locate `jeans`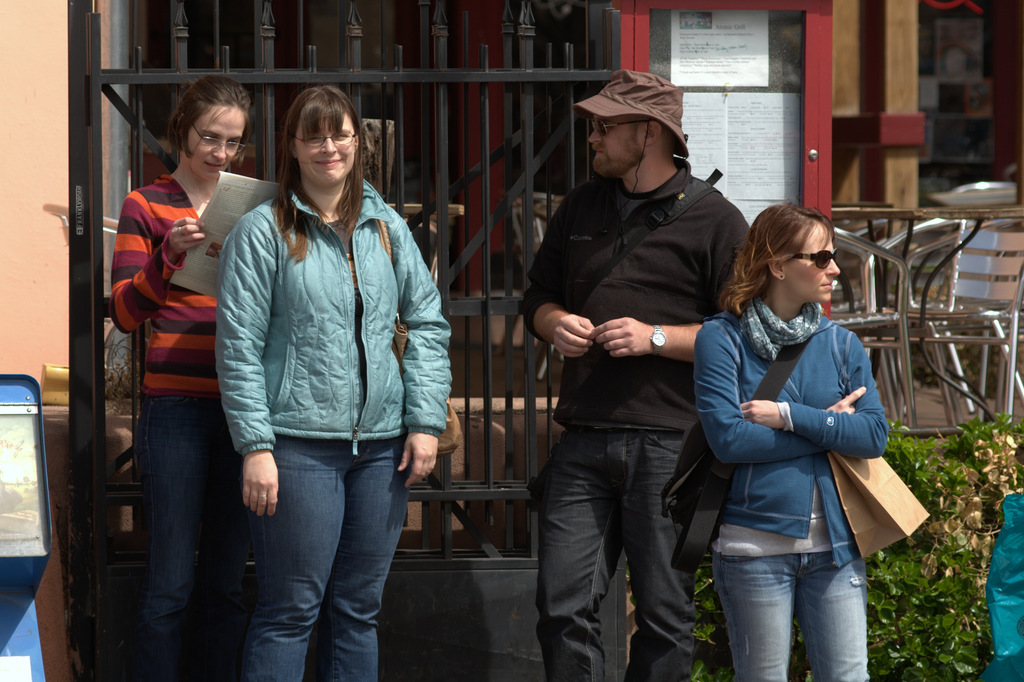
pyautogui.locateOnScreen(710, 558, 865, 681)
